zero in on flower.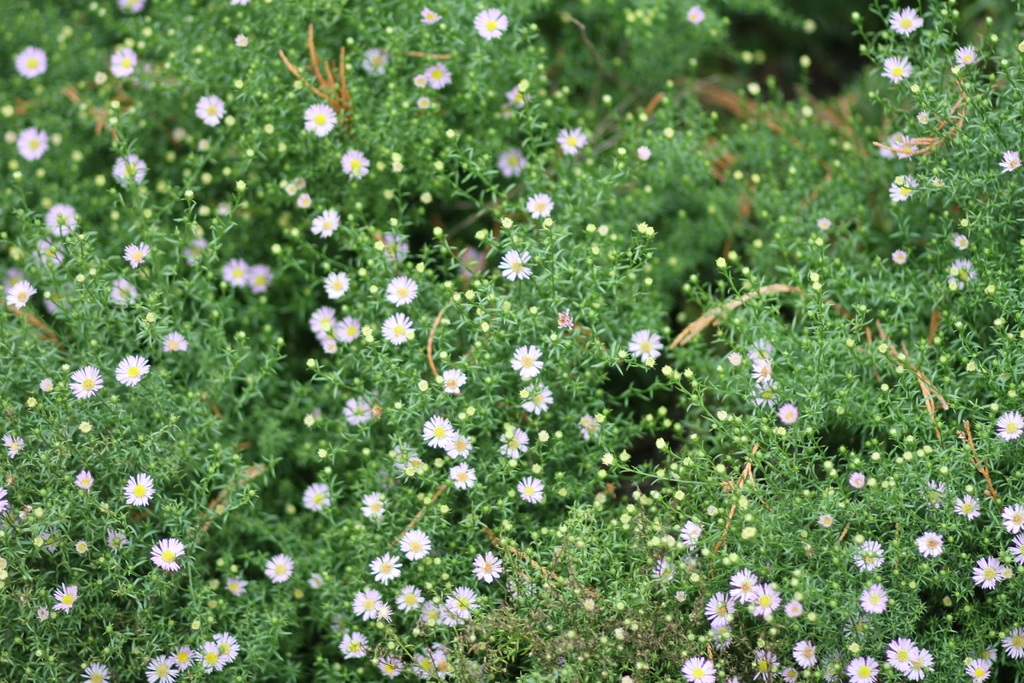
Zeroed in: region(353, 588, 384, 620).
